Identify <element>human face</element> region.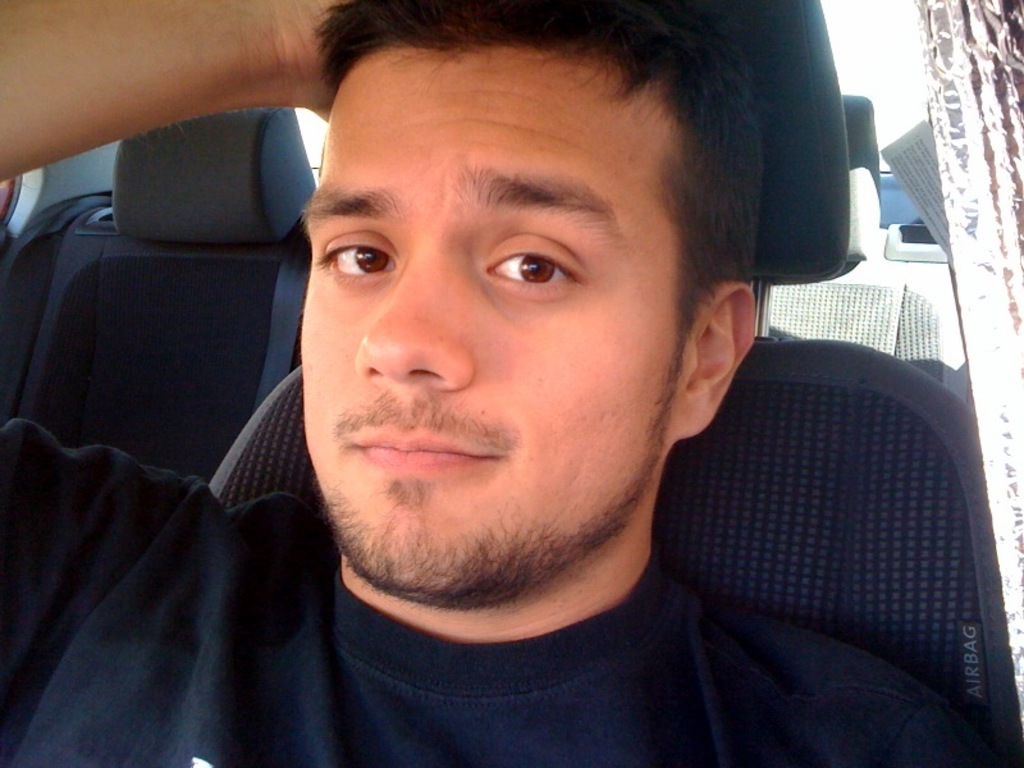
Region: <box>298,45,684,604</box>.
